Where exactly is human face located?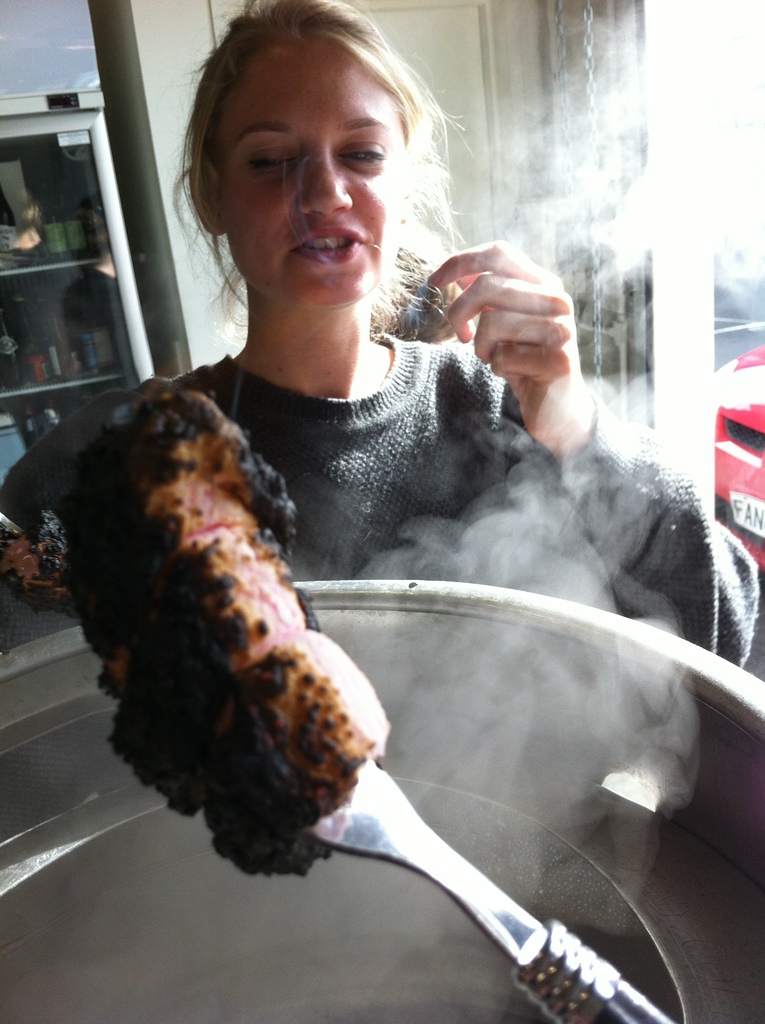
Its bounding box is crop(214, 43, 407, 310).
